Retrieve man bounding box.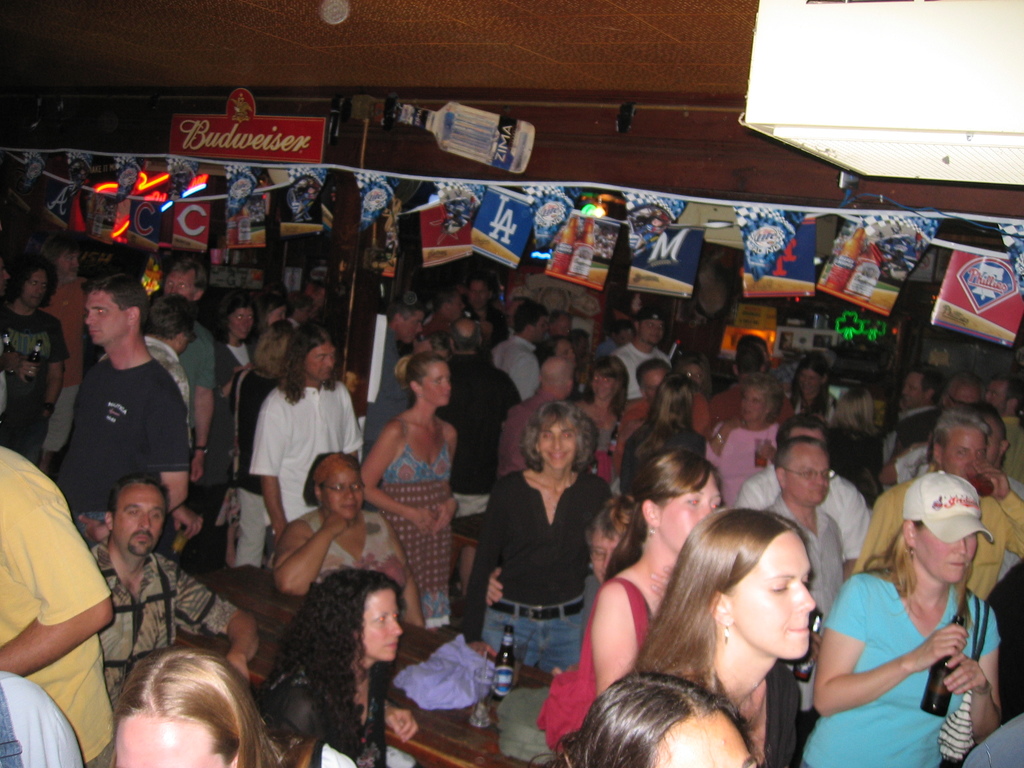
Bounding box: (x1=853, y1=410, x2=1023, y2=602).
